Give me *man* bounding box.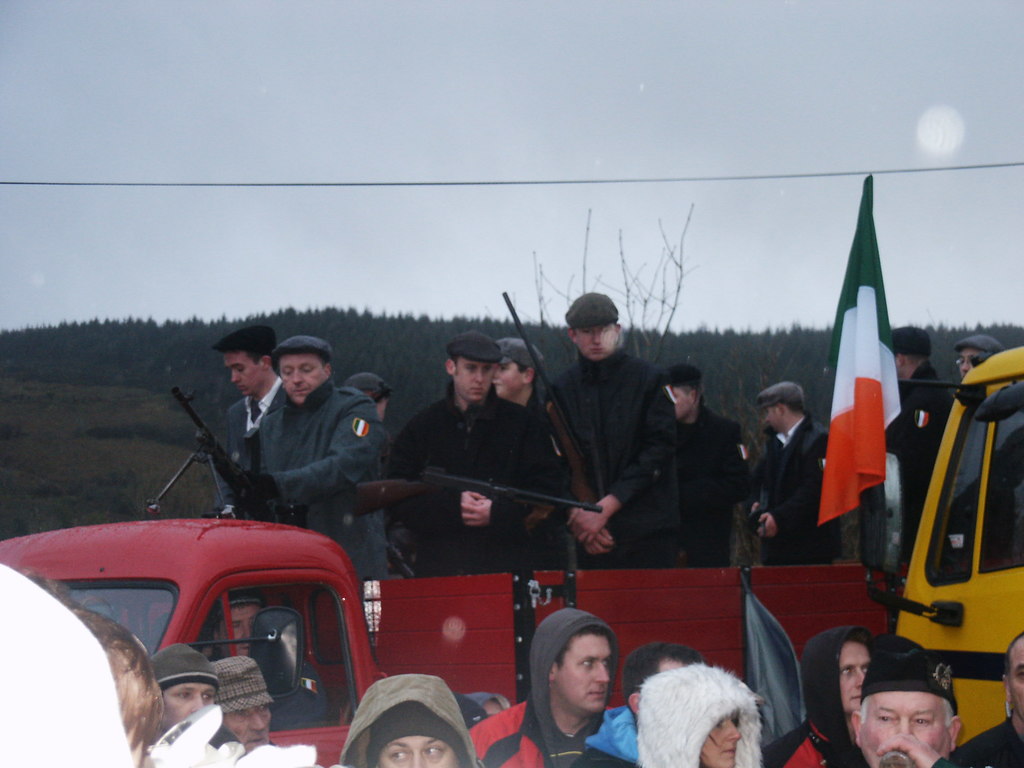
[x1=210, y1=657, x2=271, y2=749].
